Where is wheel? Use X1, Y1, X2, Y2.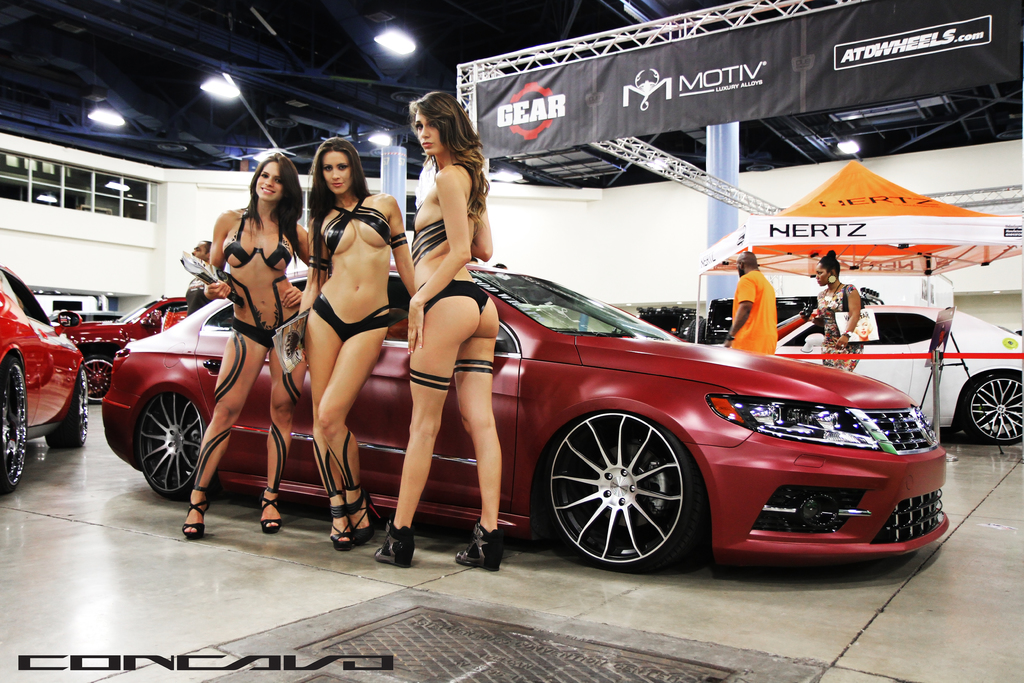
0, 353, 26, 492.
